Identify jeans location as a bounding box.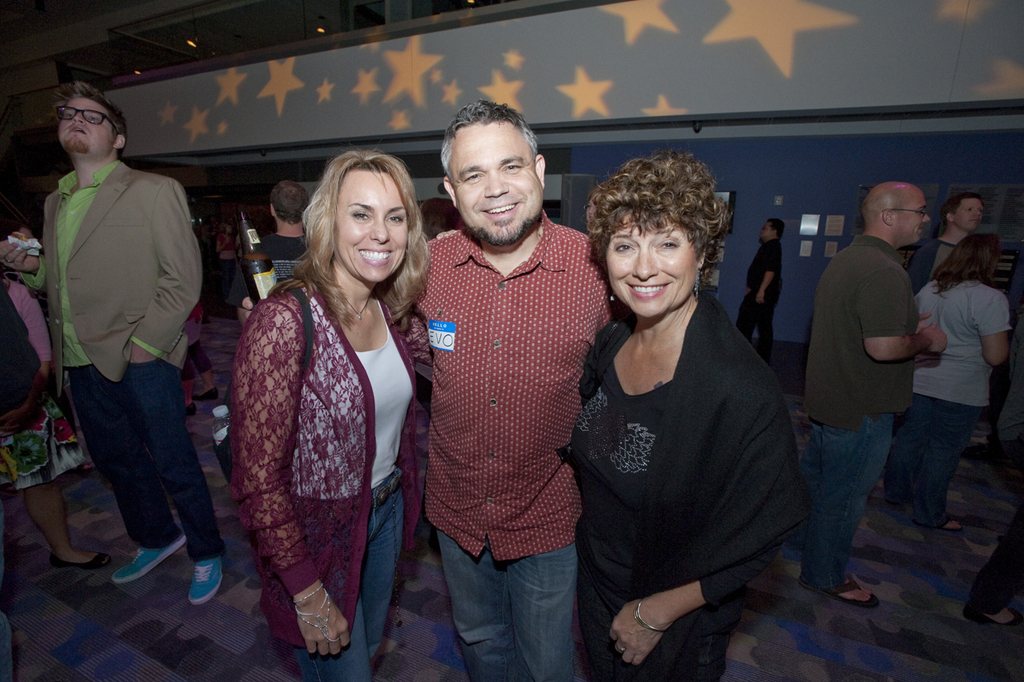
bbox(439, 536, 600, 675).
